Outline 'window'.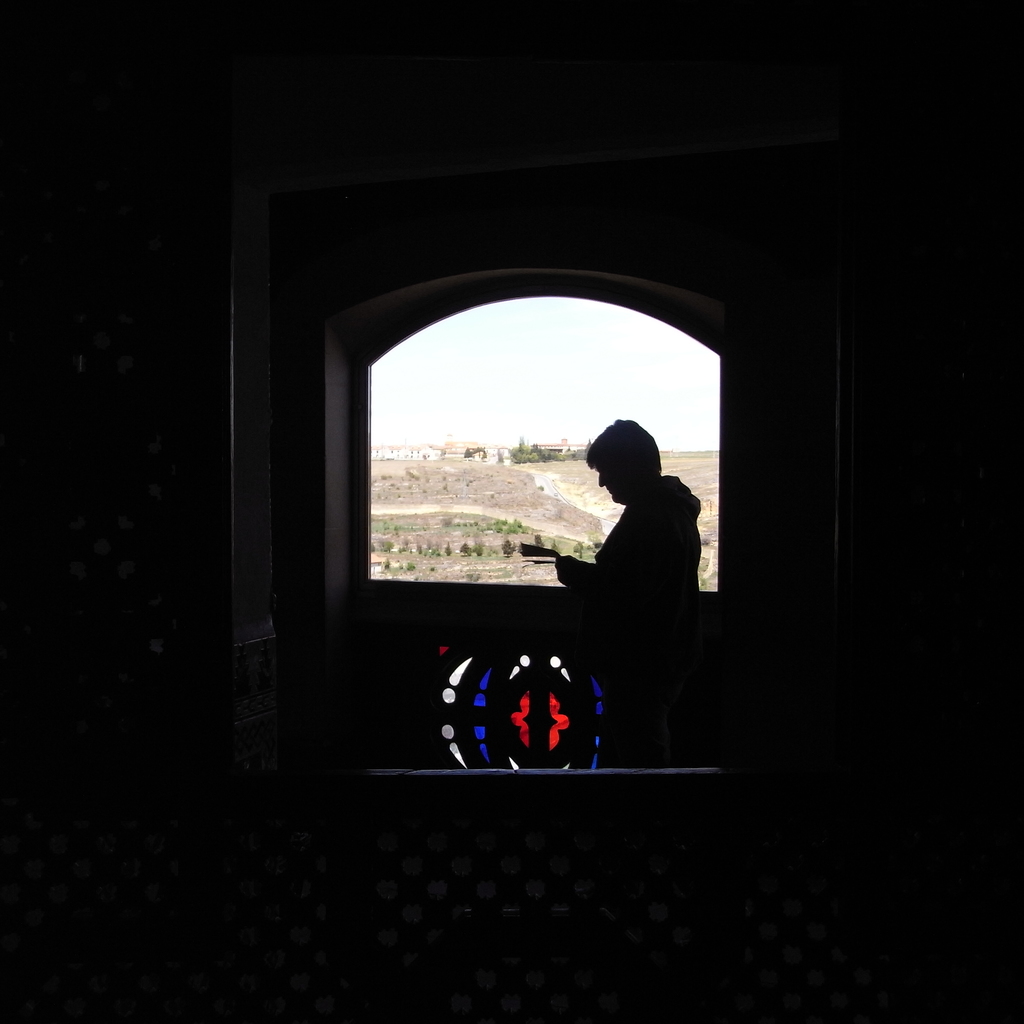
Outline: region(386, 248, 746, 761).
